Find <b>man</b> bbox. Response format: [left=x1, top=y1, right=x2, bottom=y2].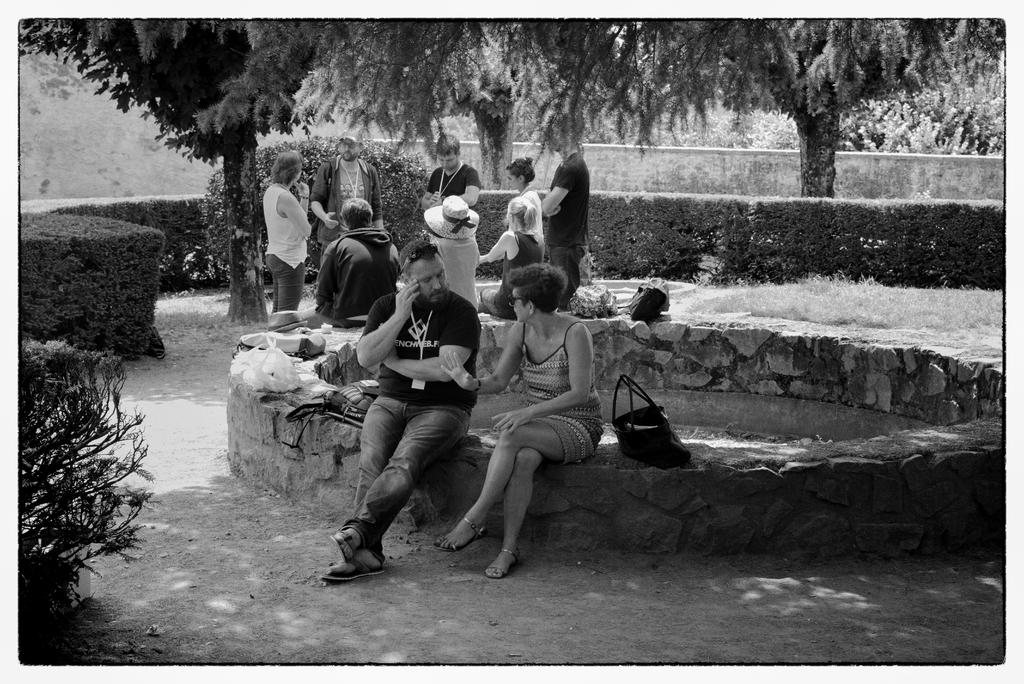
[left=544, top=121, right=593, bottom=305].
